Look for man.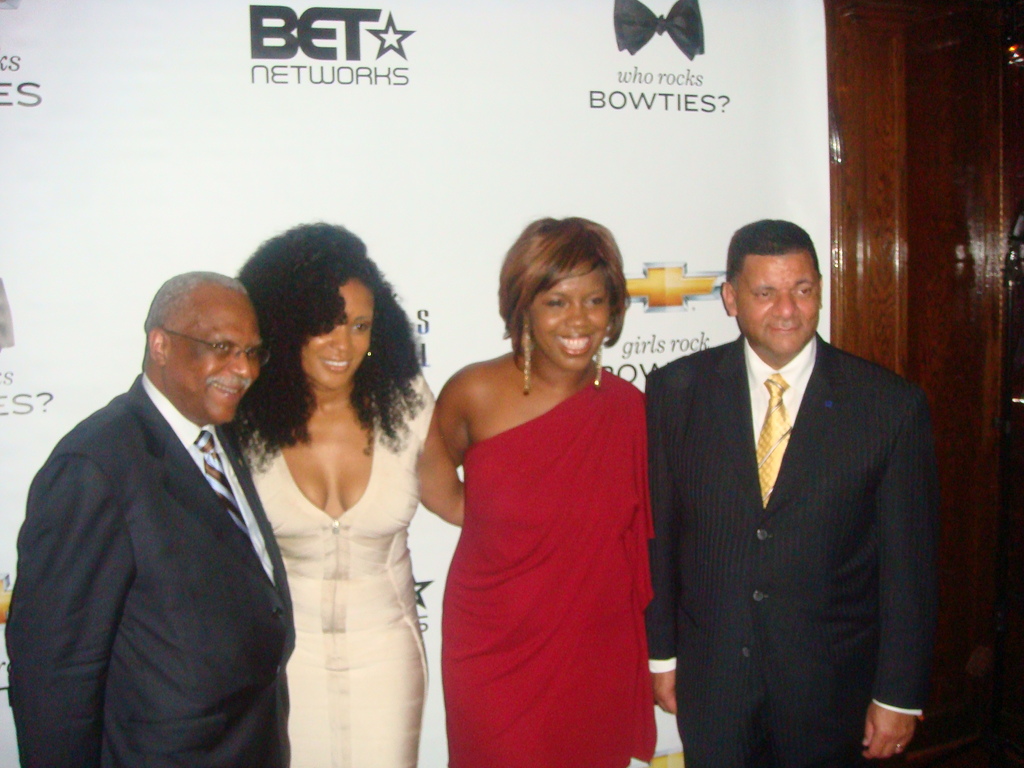
Found: box(641, 218, 944, 767).
